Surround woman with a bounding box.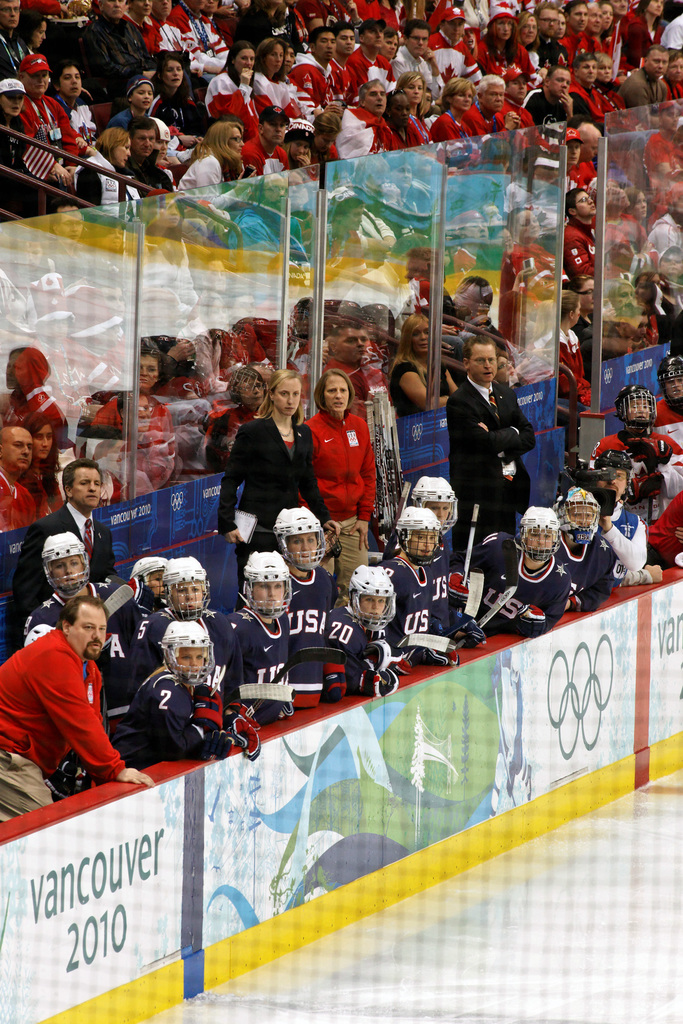
rect(483, 4, 523, 79).
